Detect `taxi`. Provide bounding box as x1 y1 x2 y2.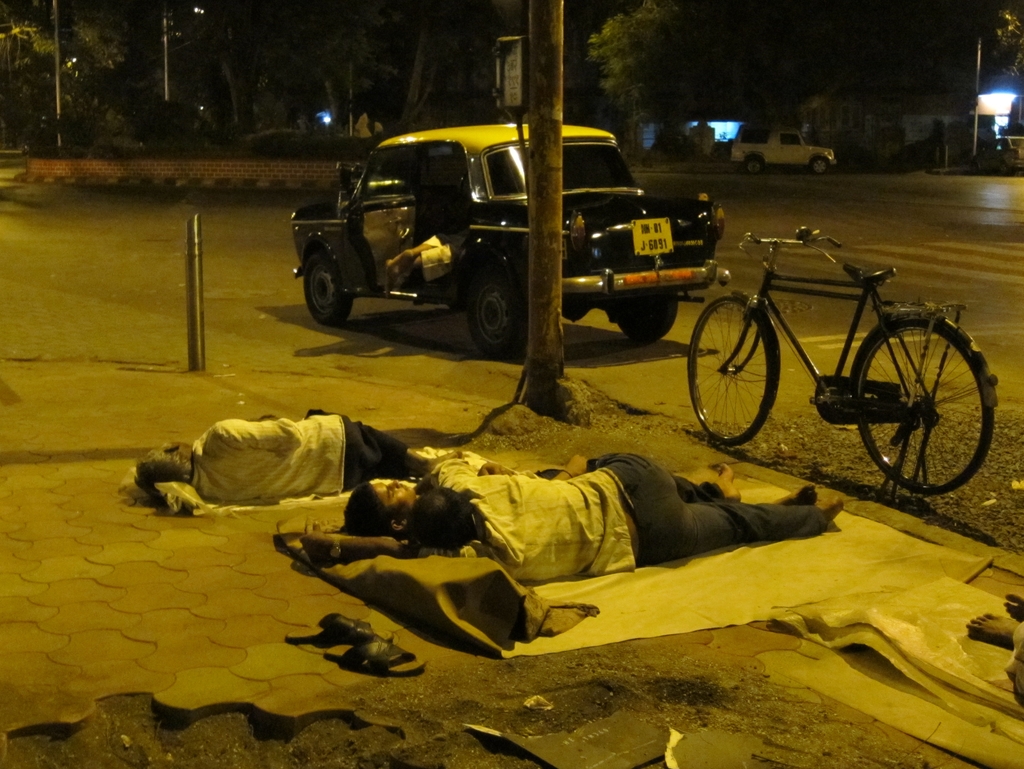
301 112 716 362.
